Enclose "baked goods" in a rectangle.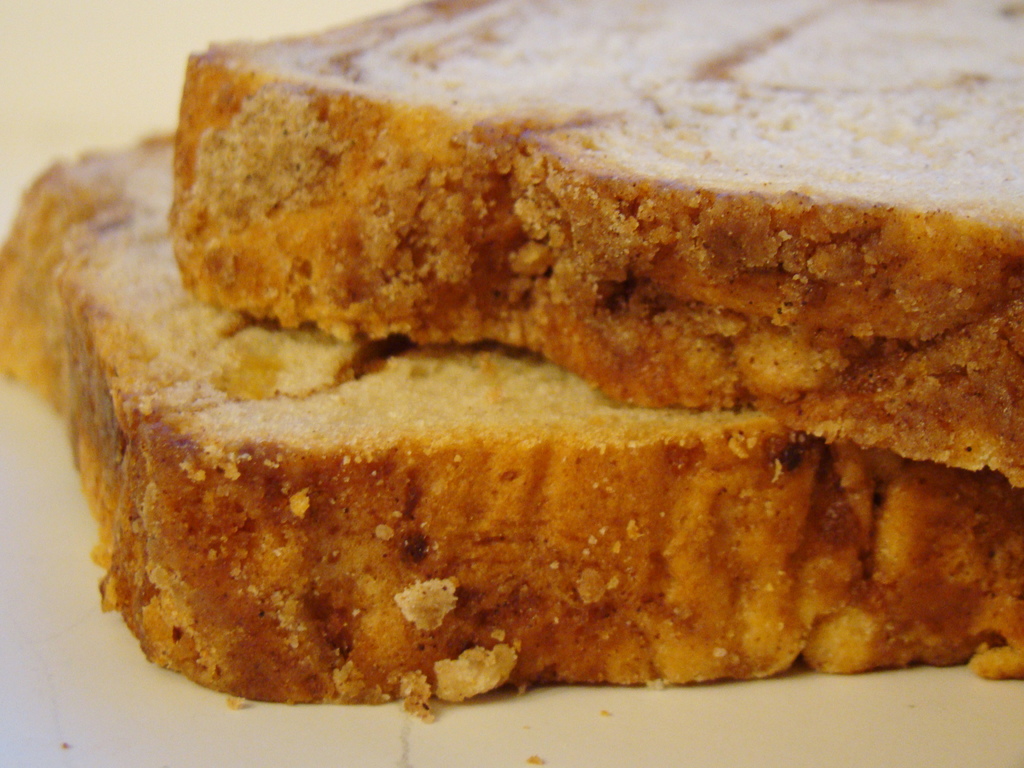
BBox(170, 0, 1023, 491).
